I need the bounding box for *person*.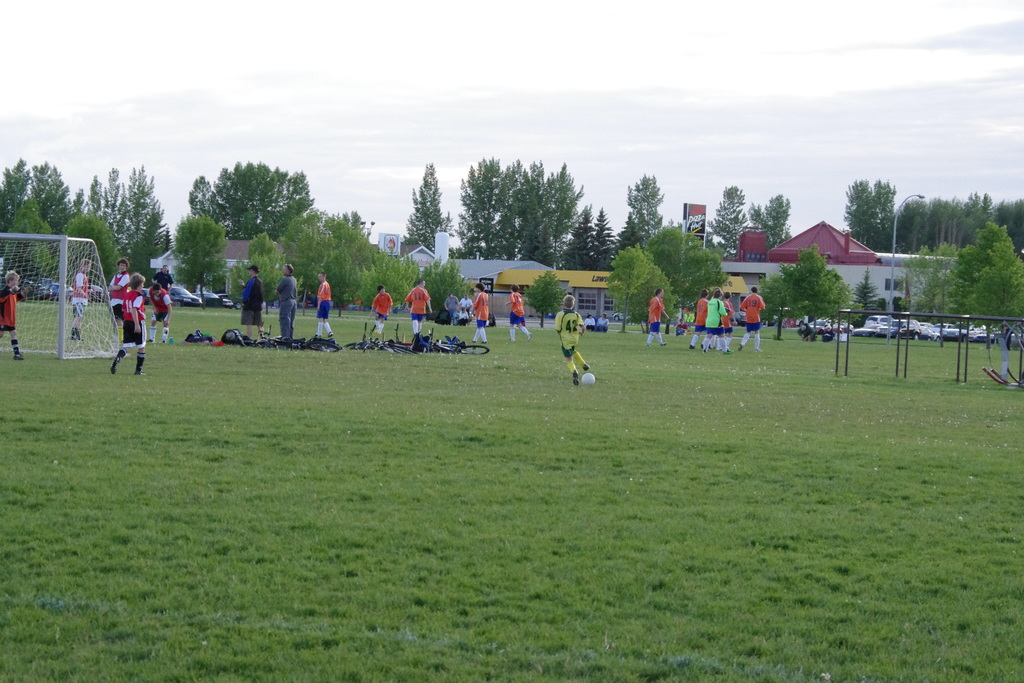
Here it is: left=735, top=286, right=767, bottom=352.
